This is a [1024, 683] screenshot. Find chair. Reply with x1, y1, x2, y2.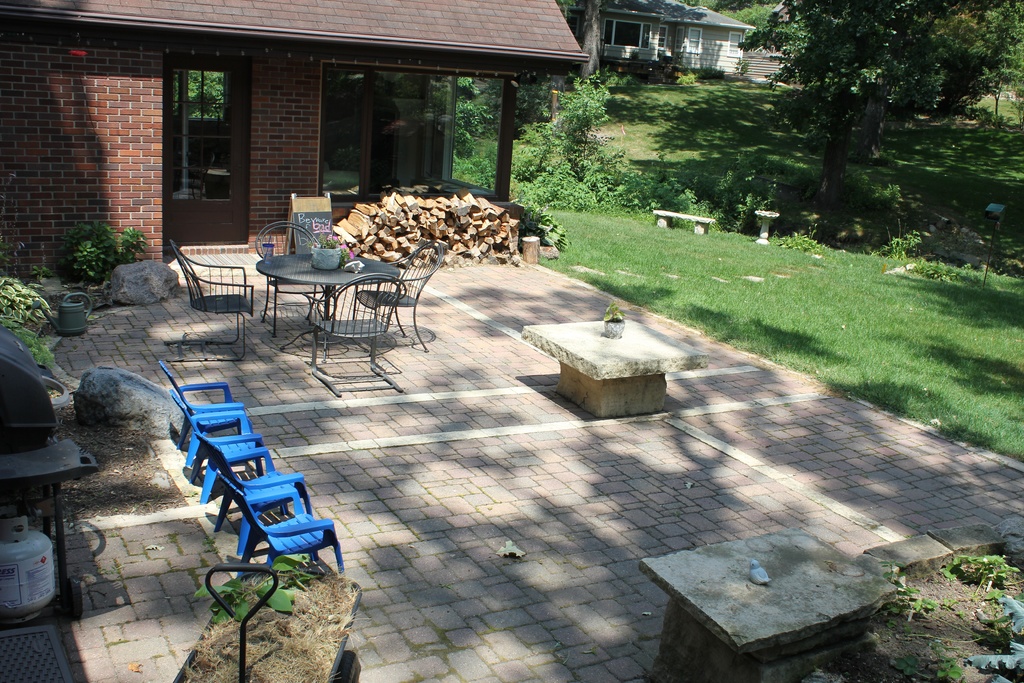
353, 242, 444, 357.
